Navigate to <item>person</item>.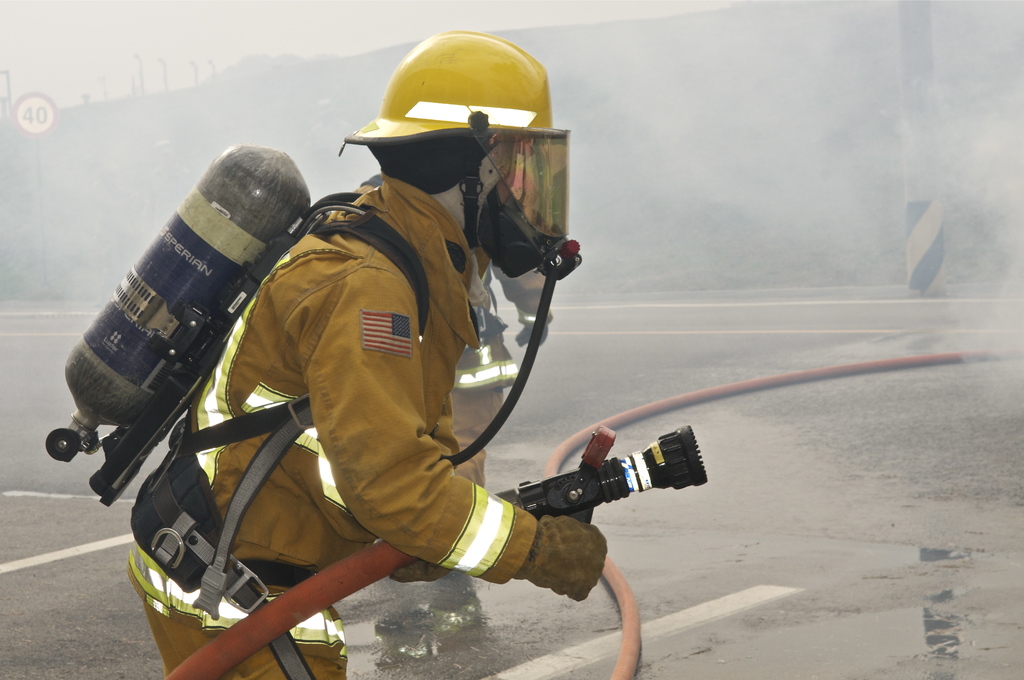
Navigation target: 452,257,556,488.
